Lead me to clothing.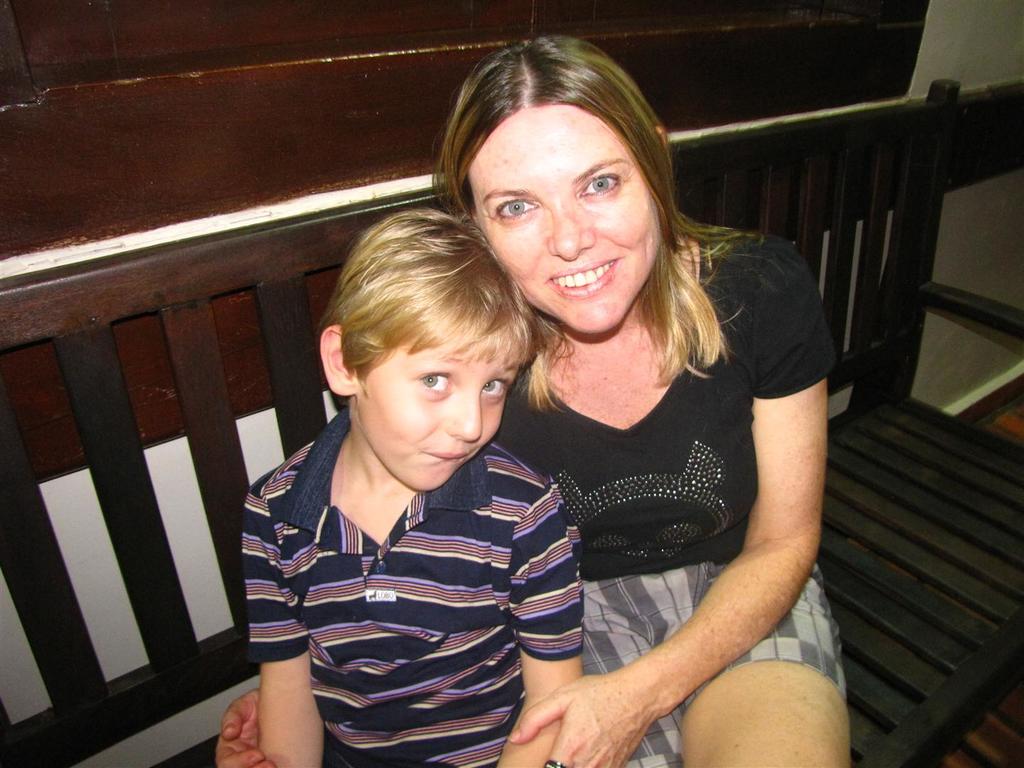
Lead to (x1=490, y1=235, x2=838, y2=767).
